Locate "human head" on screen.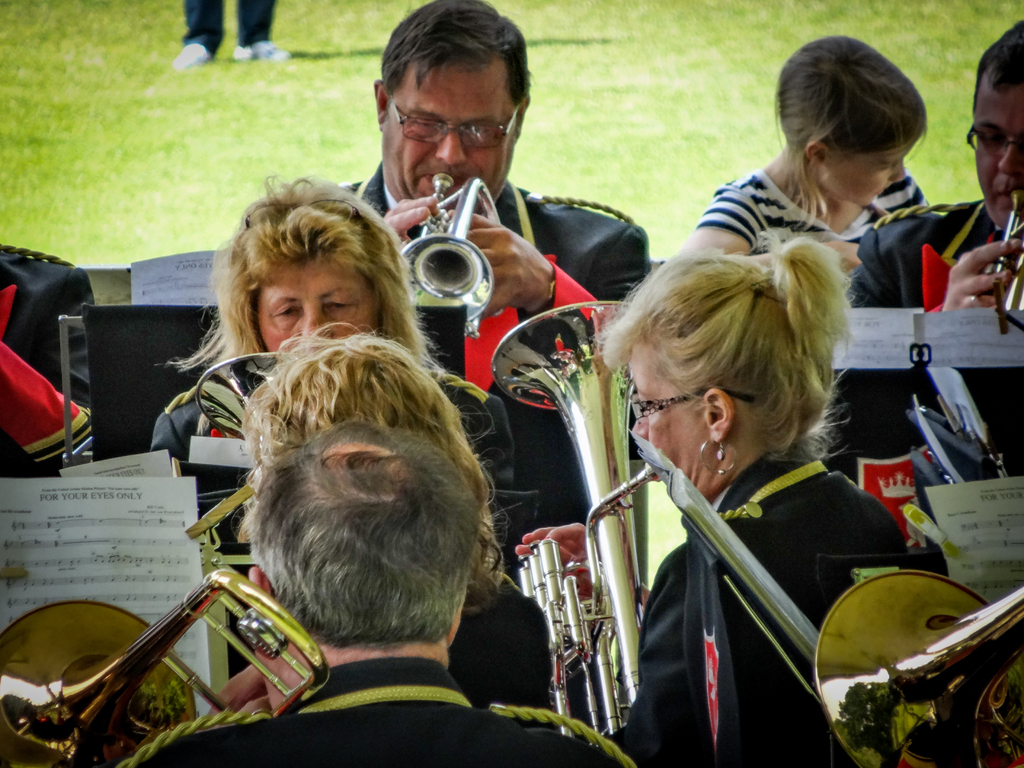
On screen at 591/241/856/502.
